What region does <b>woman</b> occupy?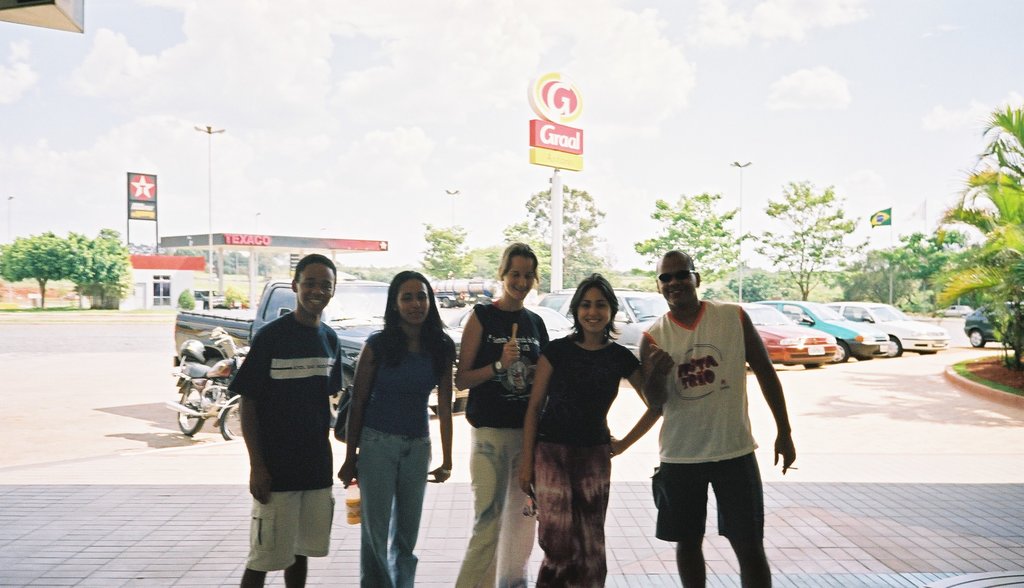
Rect(460, 241, 549, 587).
